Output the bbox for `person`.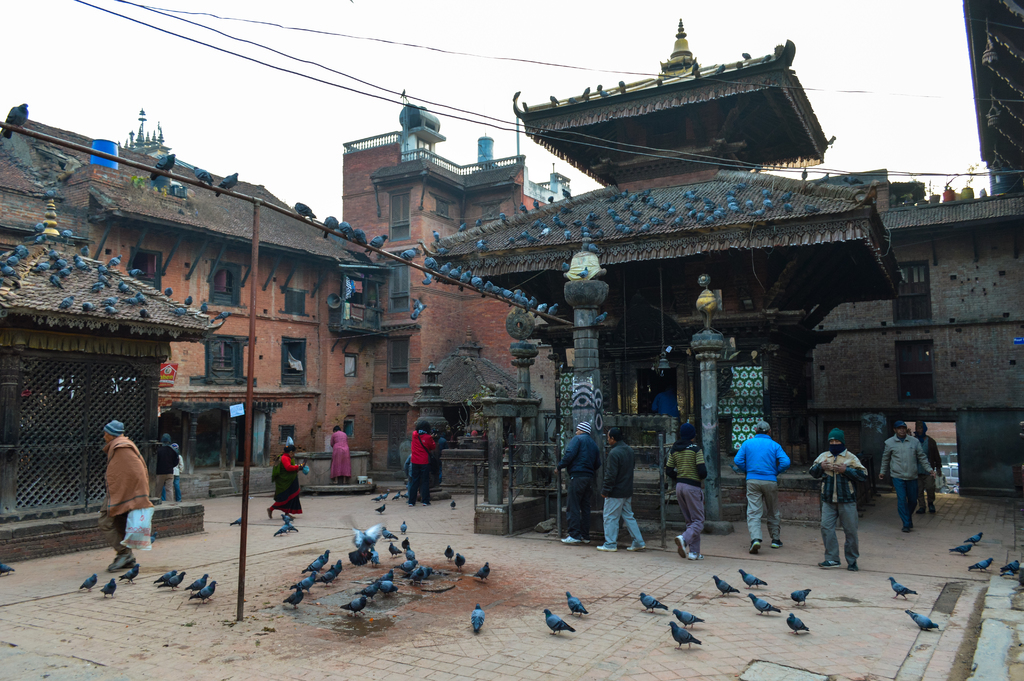
876/419/936/537.
